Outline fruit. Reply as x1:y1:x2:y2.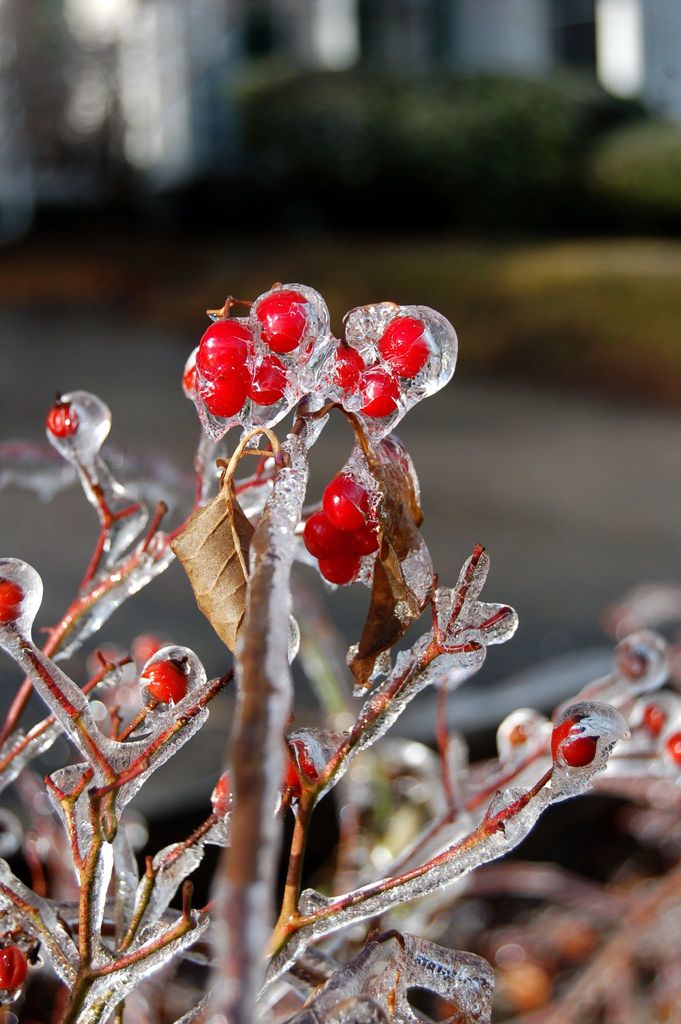
300:509:349:559.
